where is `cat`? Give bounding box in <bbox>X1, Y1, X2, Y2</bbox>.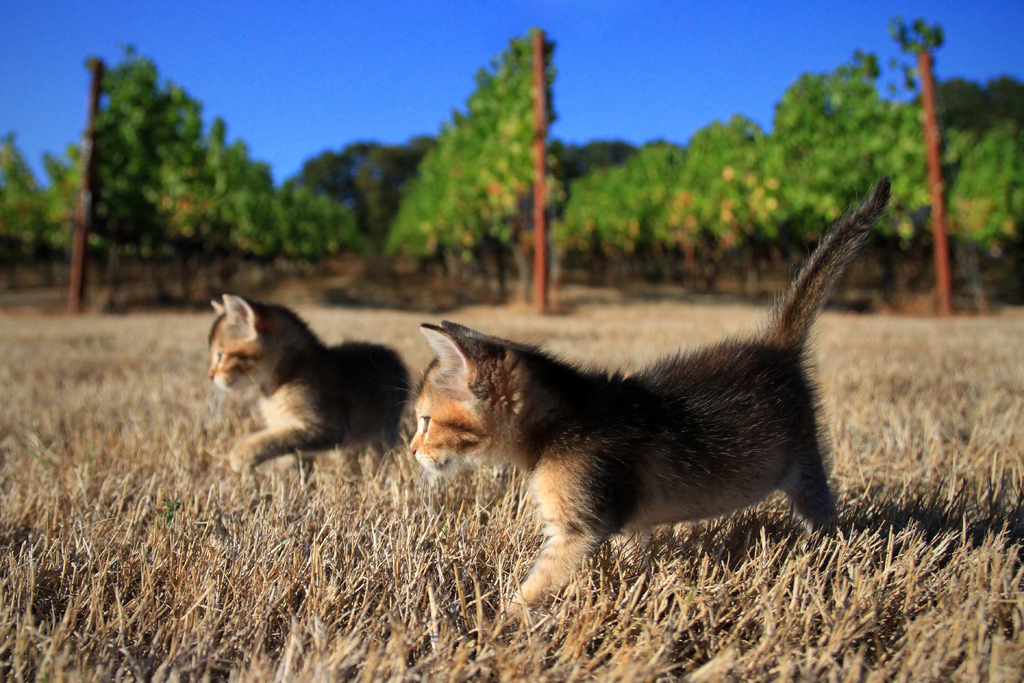
<bbox>394, 176, 891, 641</bbox>.
